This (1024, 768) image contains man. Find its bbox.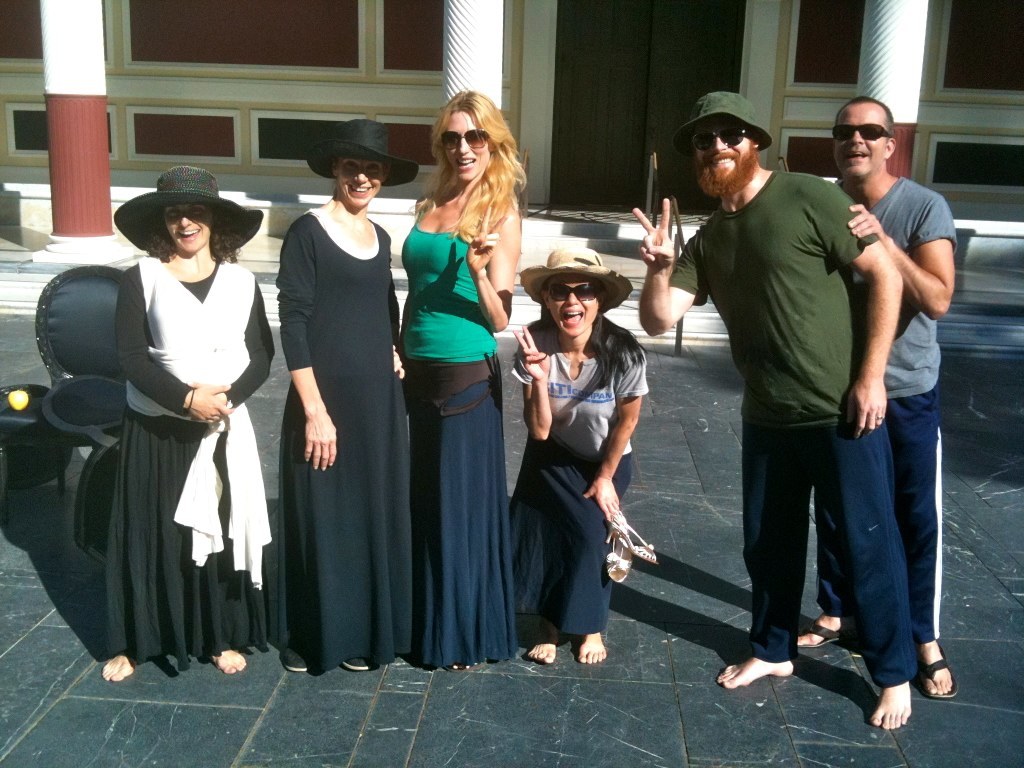
[left=631, top=91, right=921, bottom=726].
